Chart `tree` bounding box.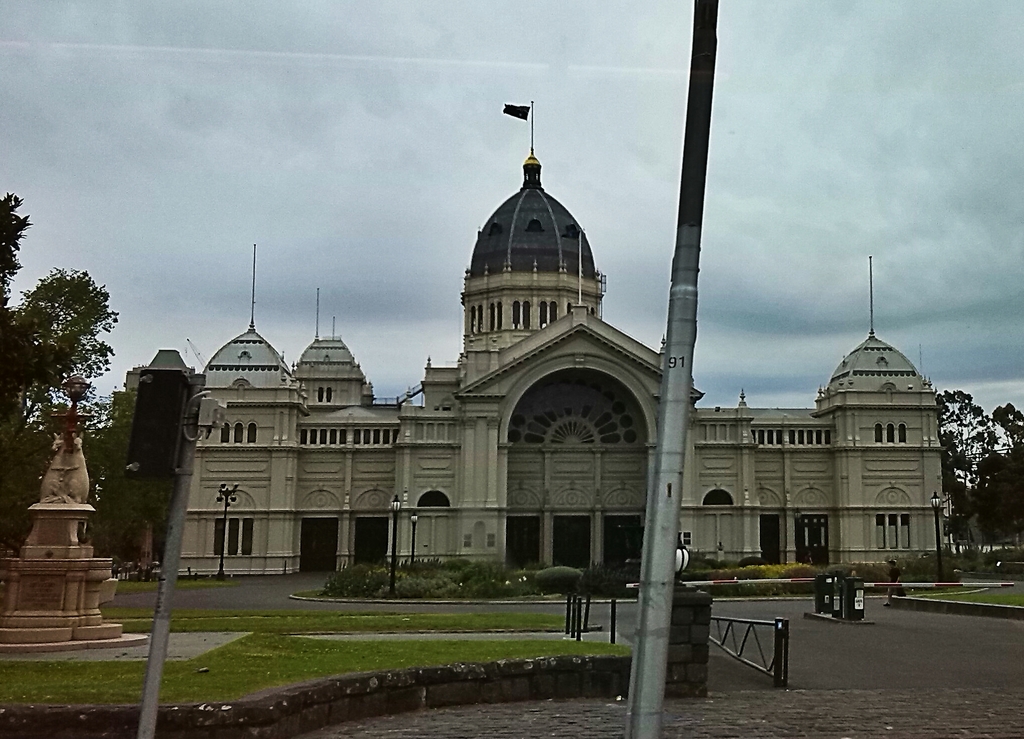
Charted: select_region(11, 240, 115, 509).
